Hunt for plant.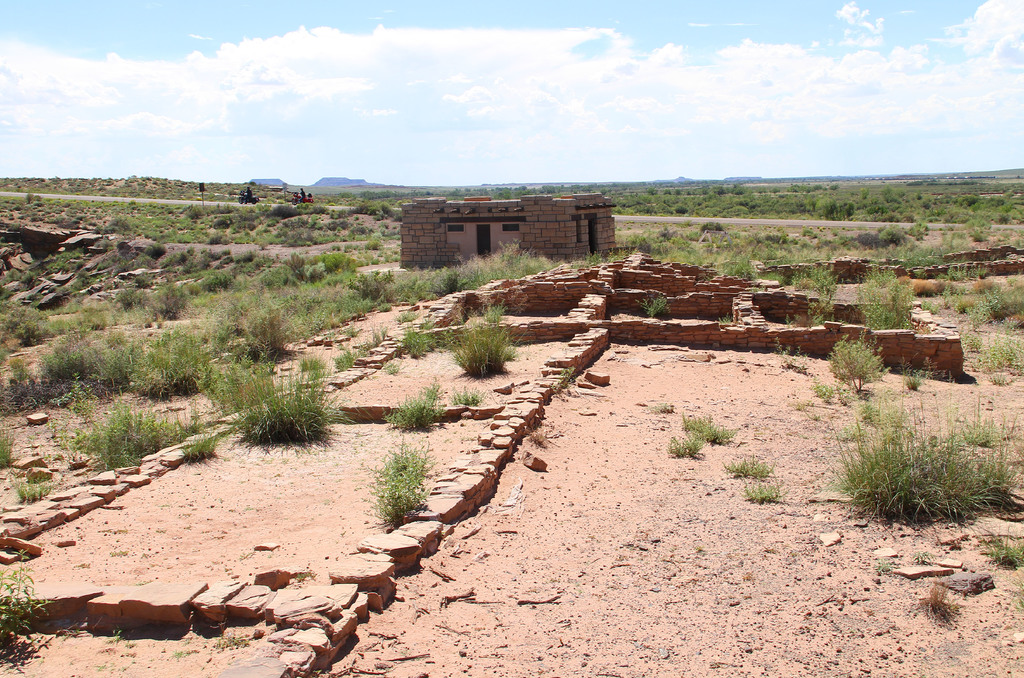
Hunted down at locate(824, 390, 1011, 525).
